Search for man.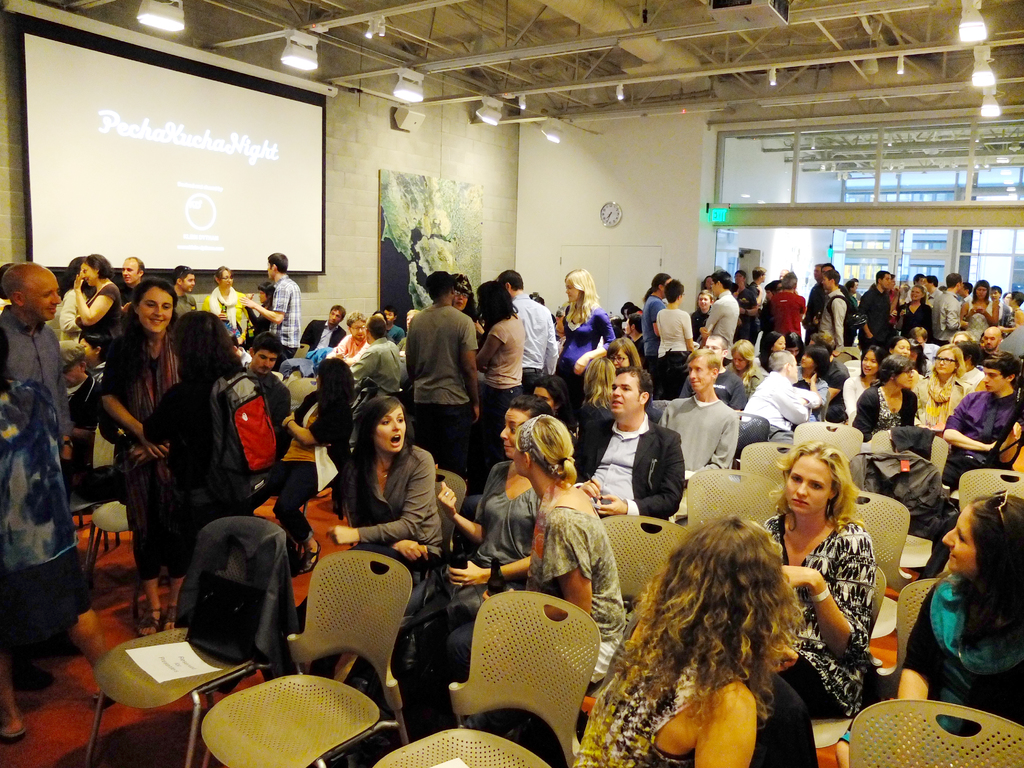
Found at {"left": 298, "top": 294, "right": 351, "bottom": 355}.
